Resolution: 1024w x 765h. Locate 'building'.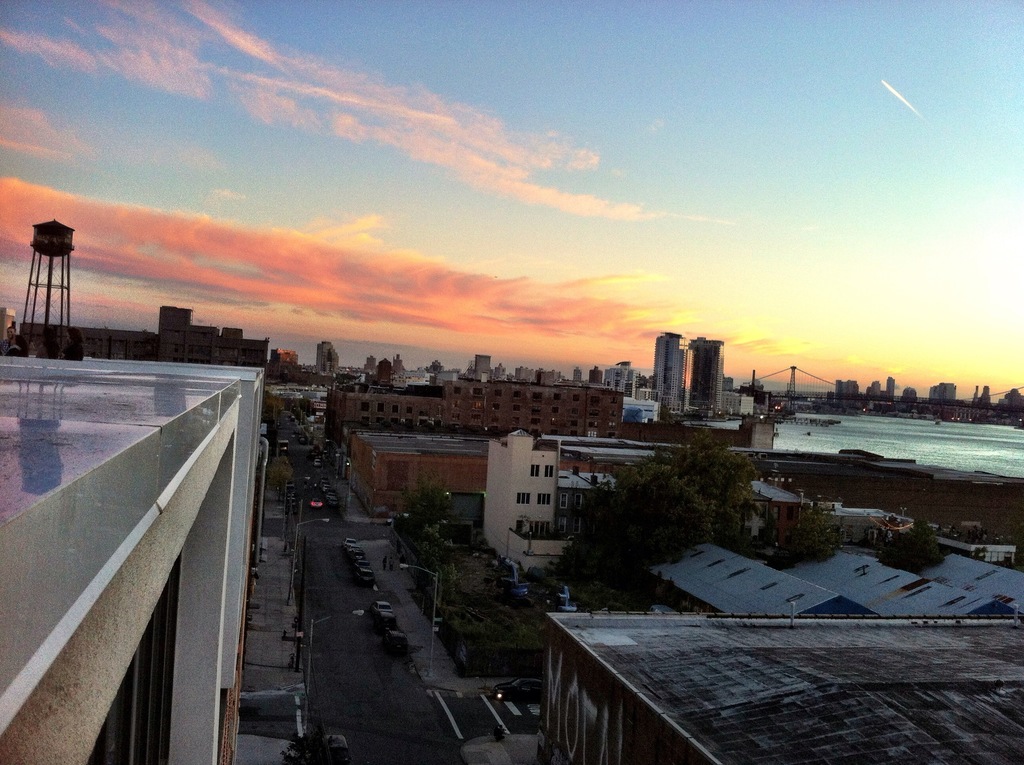
{"x1": 24, "y1": 303, "x2": 271, "y2": 367}.
